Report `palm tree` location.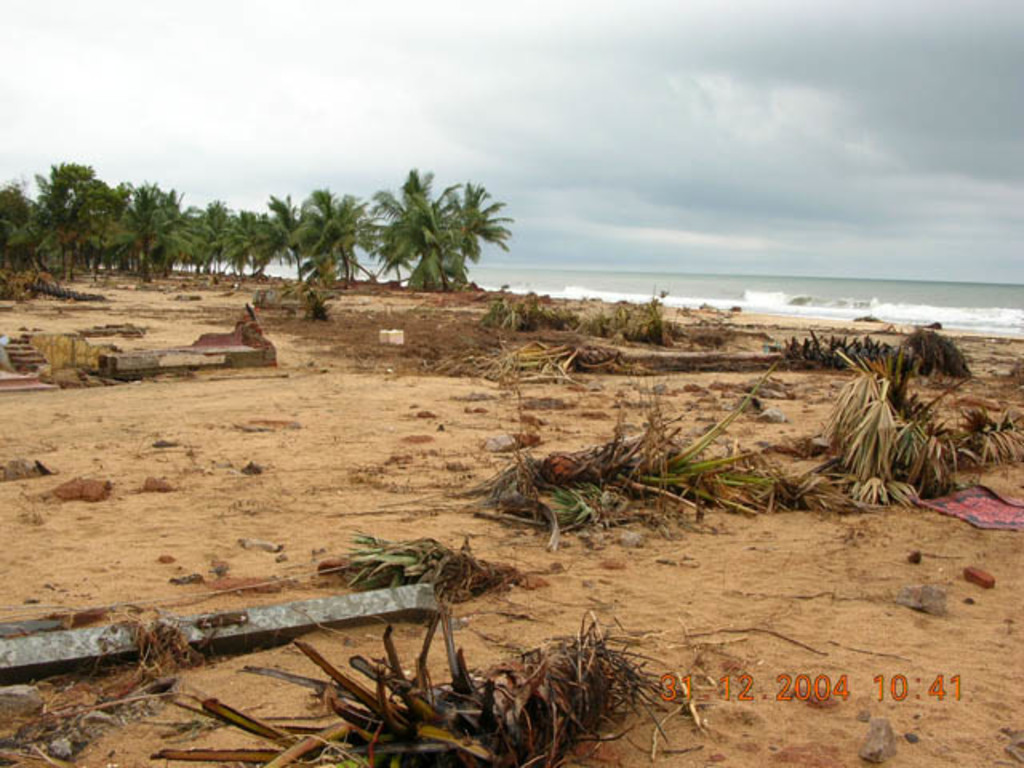
Report: 357,170,440,285.
